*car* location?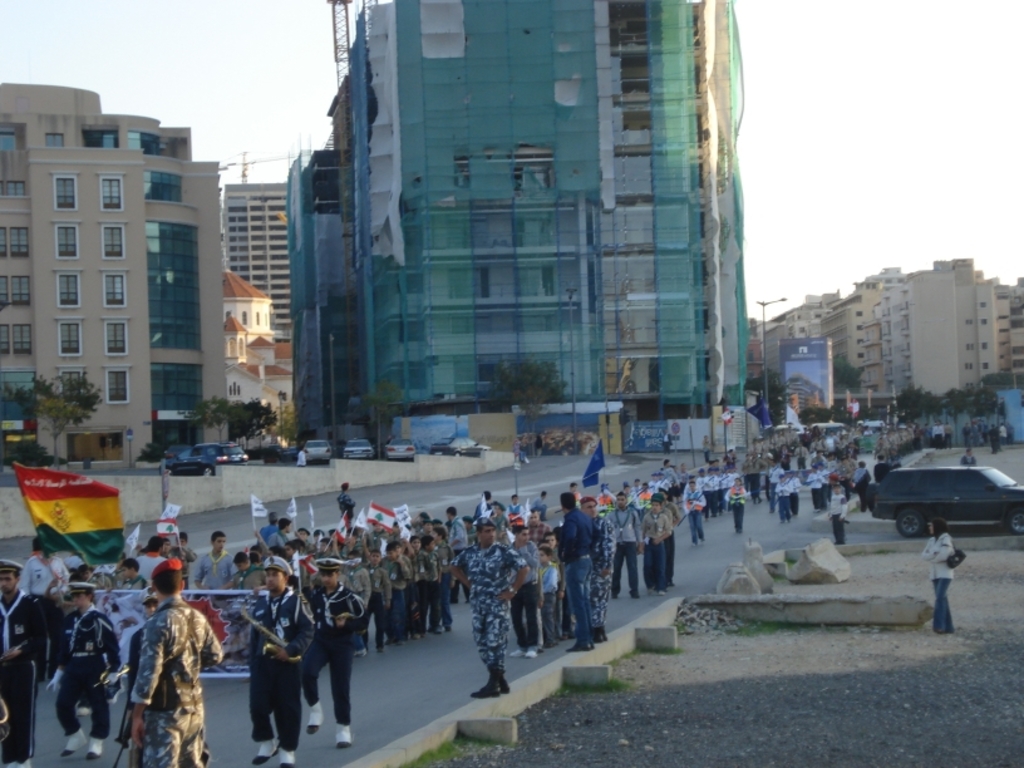
[428, 435, 487, 456]
